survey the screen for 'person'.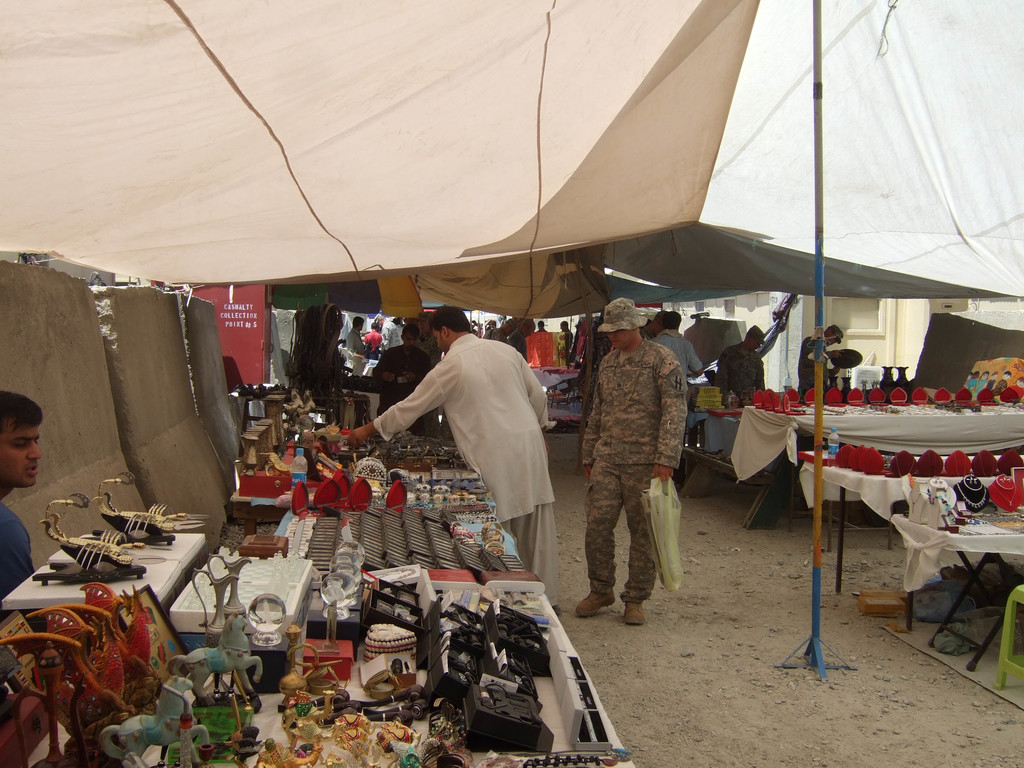
Survey found: 536, 320, 549, 332.
